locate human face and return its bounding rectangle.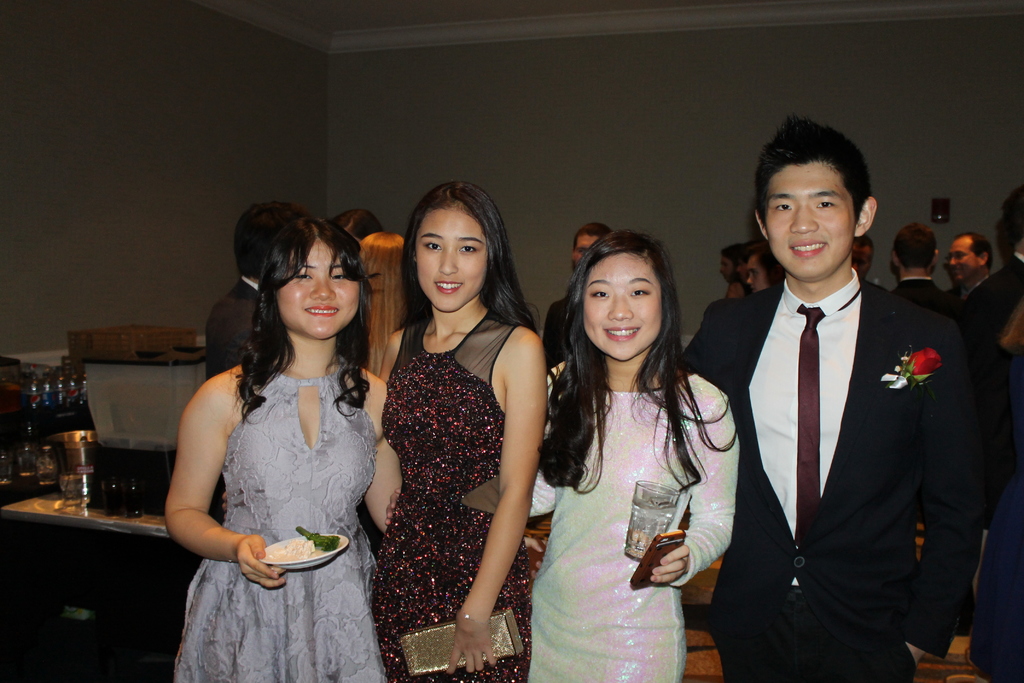
{"x1": 947, "y1": 236, "x2": 981, "y2": 284}.
